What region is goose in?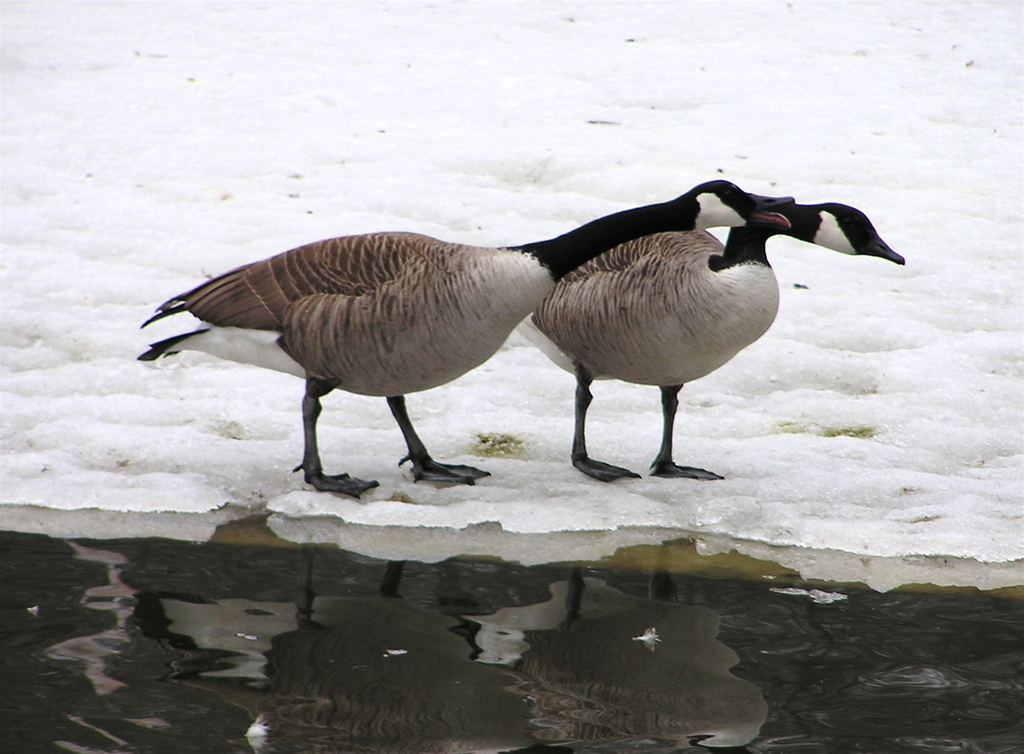
left=517, top=196, right=902, bottom=486.
